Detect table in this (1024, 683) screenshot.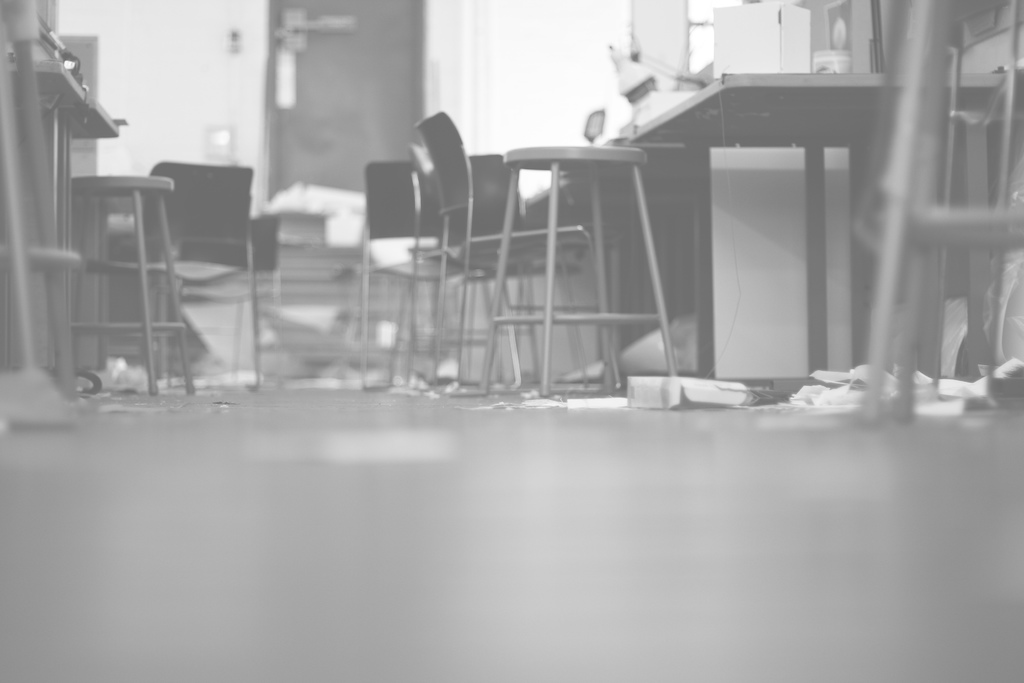
Detection: box(4, 66, 115, 379).
